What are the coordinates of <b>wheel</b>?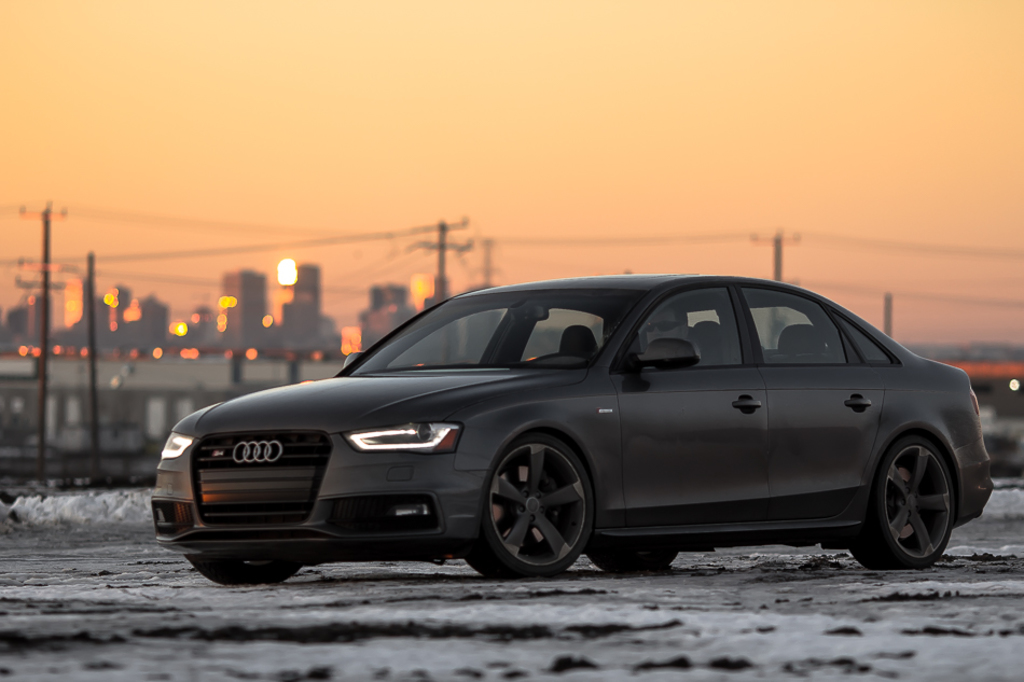
{"x1": 460, "y1": 431, "x2": 628, "y2": 586}.
